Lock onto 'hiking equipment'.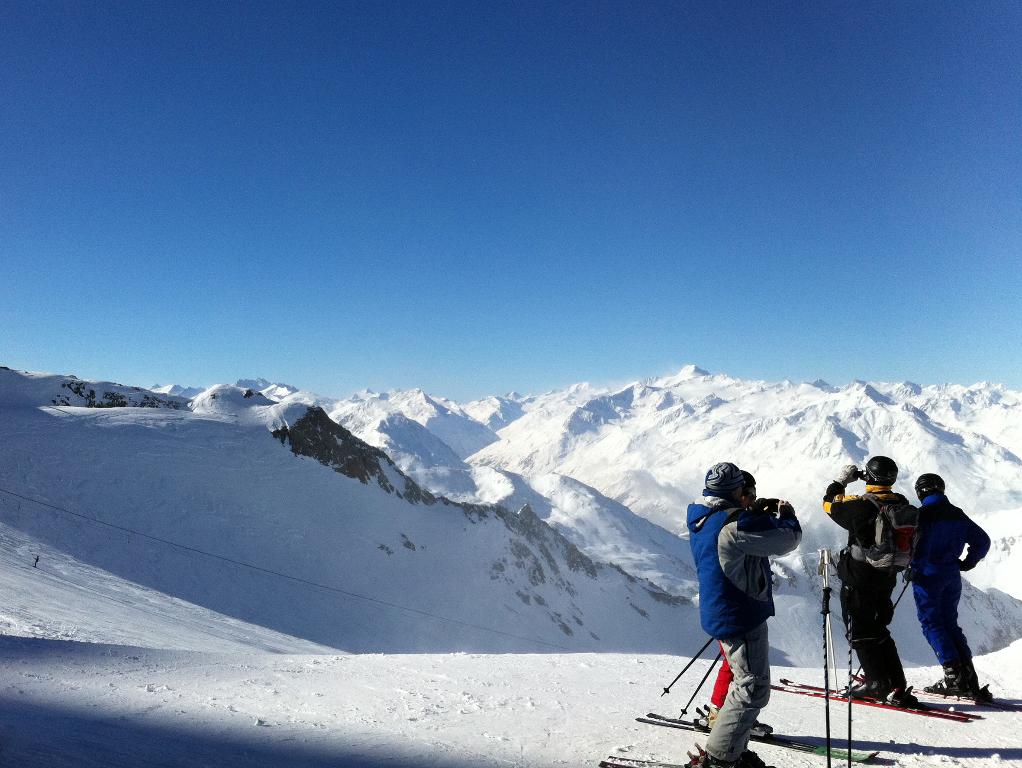
Locked: <box>863,458,899,487</box>.
